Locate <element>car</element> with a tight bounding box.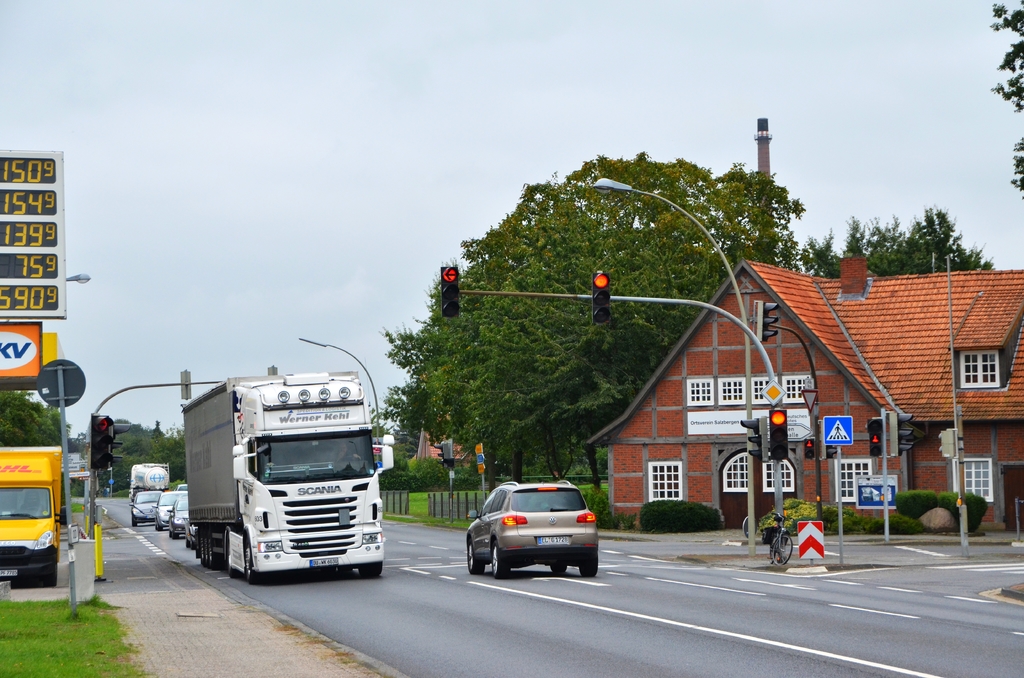
bbox=[154, 491, 179, 528].
